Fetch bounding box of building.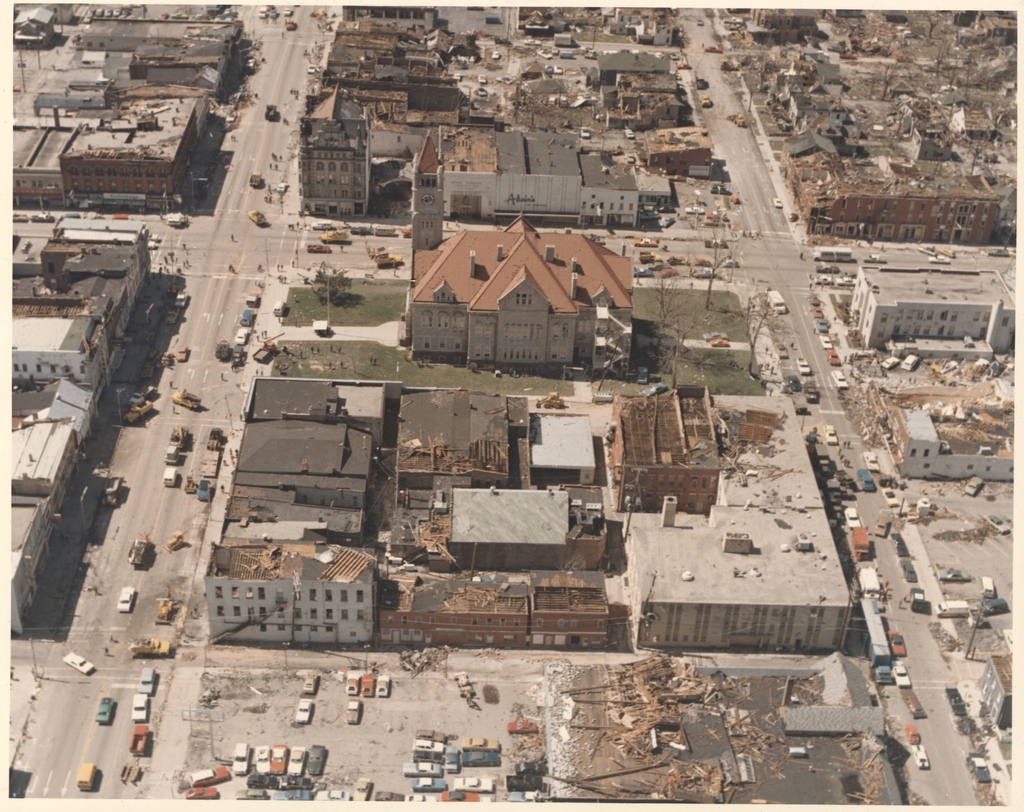
Bbox: rect(380, 569, 612, 650).
